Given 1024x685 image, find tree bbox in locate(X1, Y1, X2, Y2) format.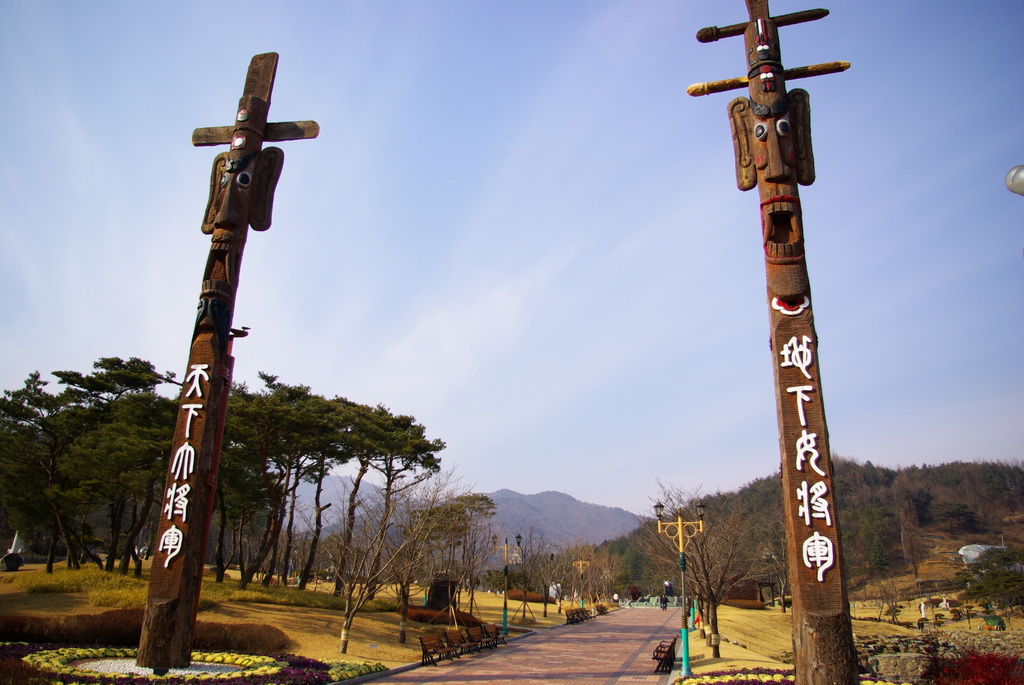
locate(17, 331, 134, 578).
